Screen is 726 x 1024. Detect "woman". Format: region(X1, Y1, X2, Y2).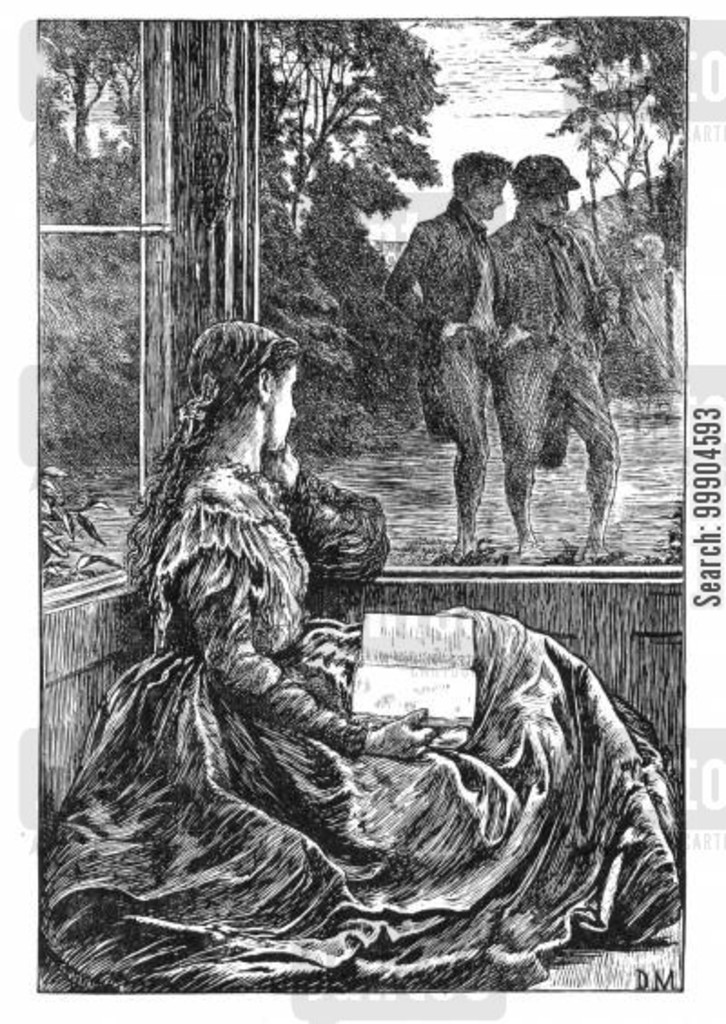
region(40, 276, 697, 1015).
